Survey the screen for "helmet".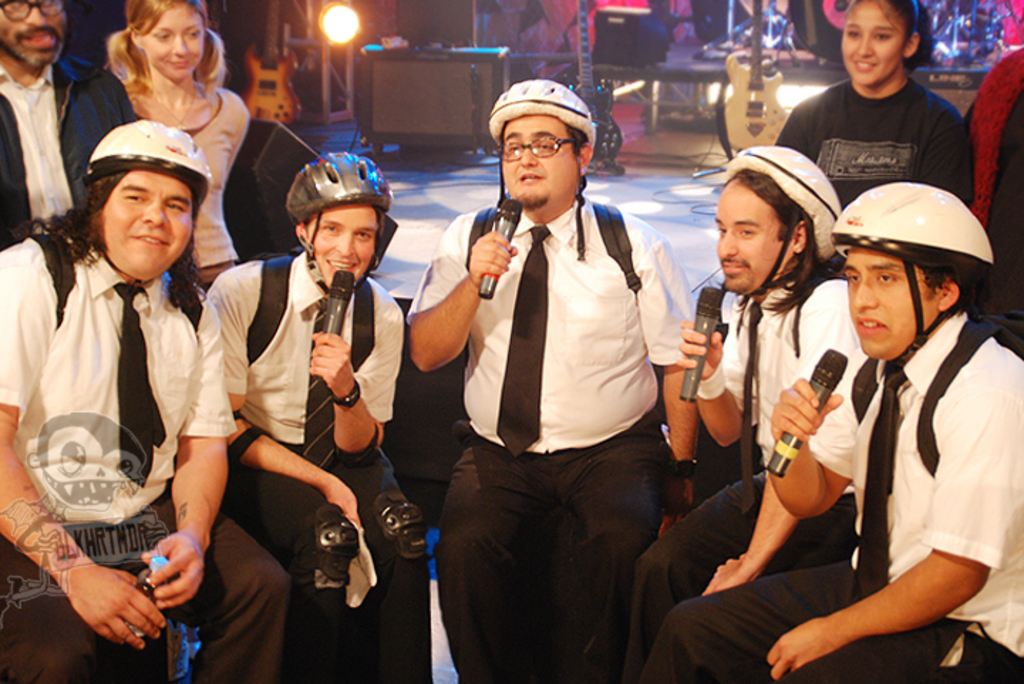
Survey found: crop(833, 173, 994, 368).
